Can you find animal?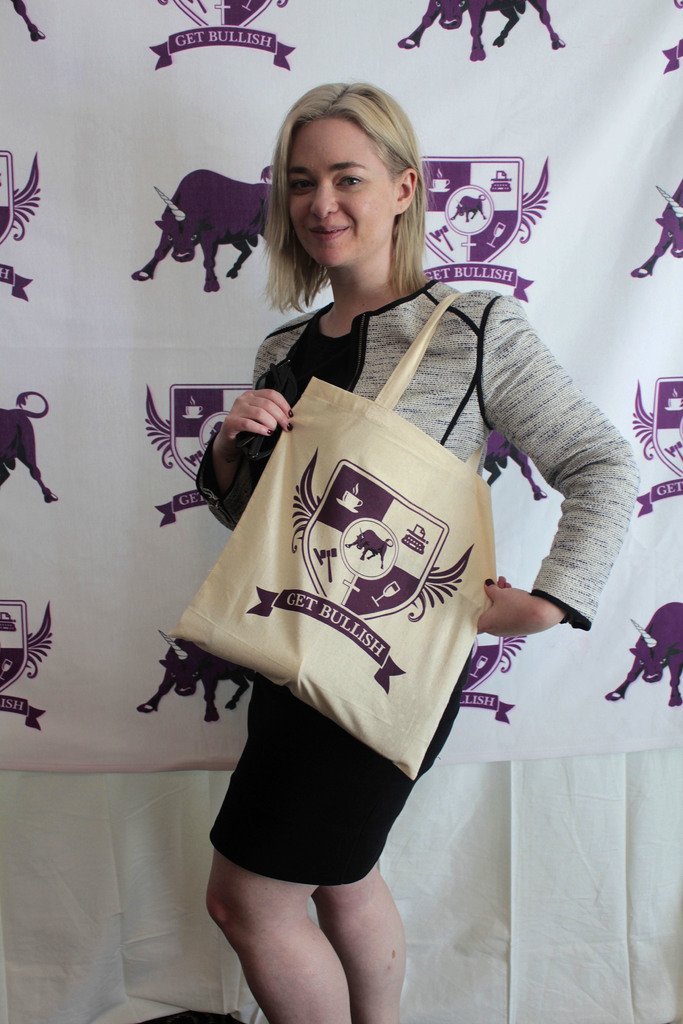
Yes, bounding box: <region>136, 628, 264, 723</region>.
